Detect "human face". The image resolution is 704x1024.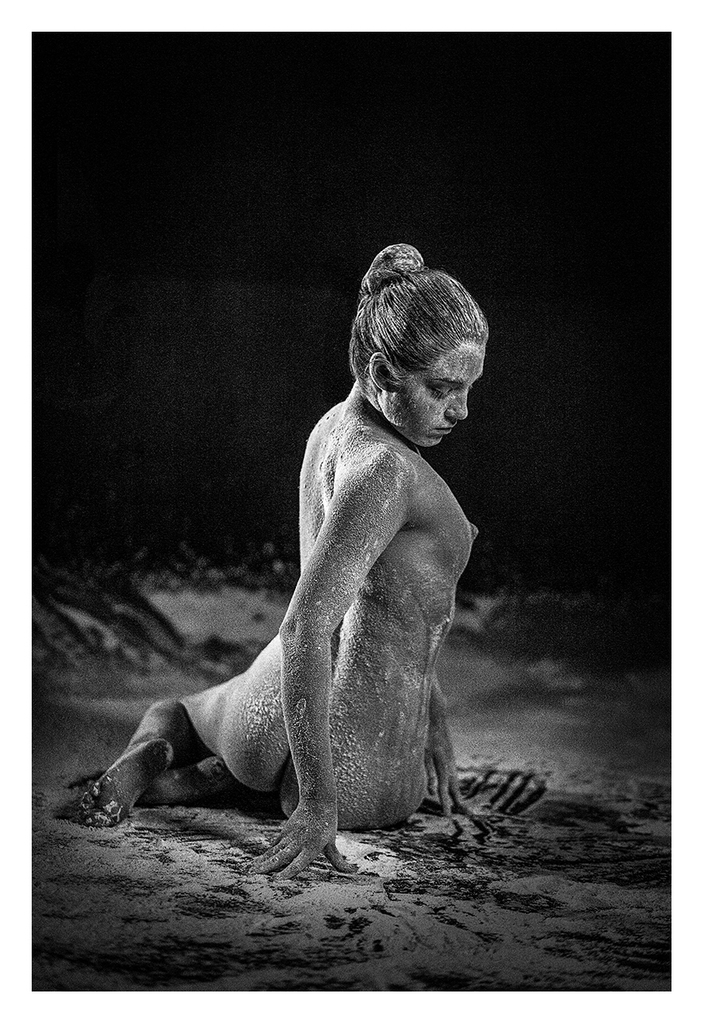
BBox(397, 348, 485, 446).
